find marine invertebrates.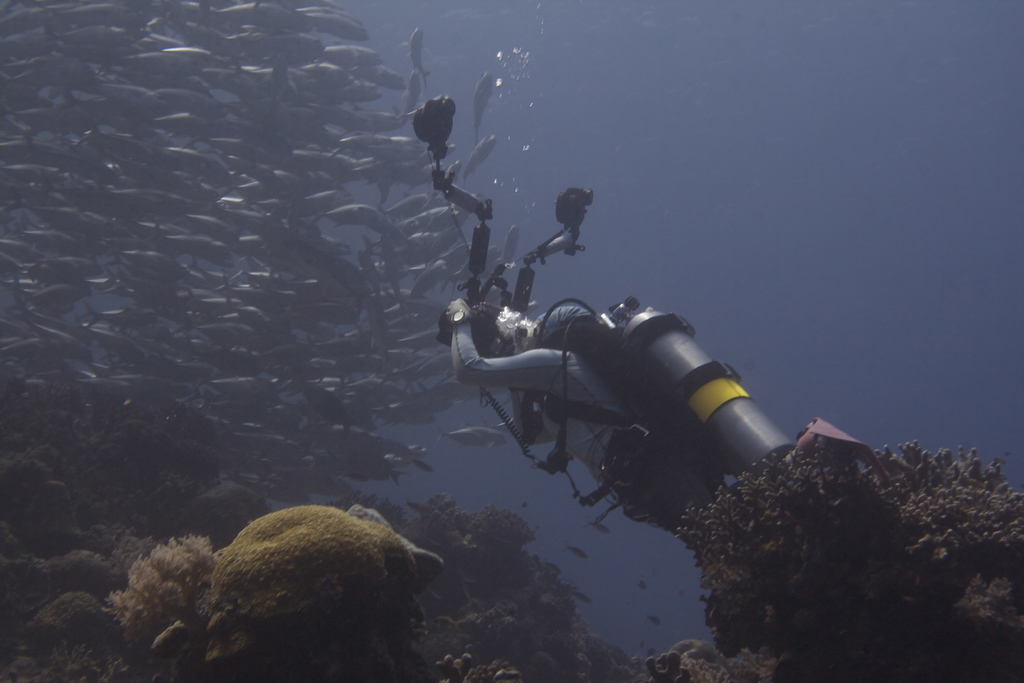
(161,512,223,604).
